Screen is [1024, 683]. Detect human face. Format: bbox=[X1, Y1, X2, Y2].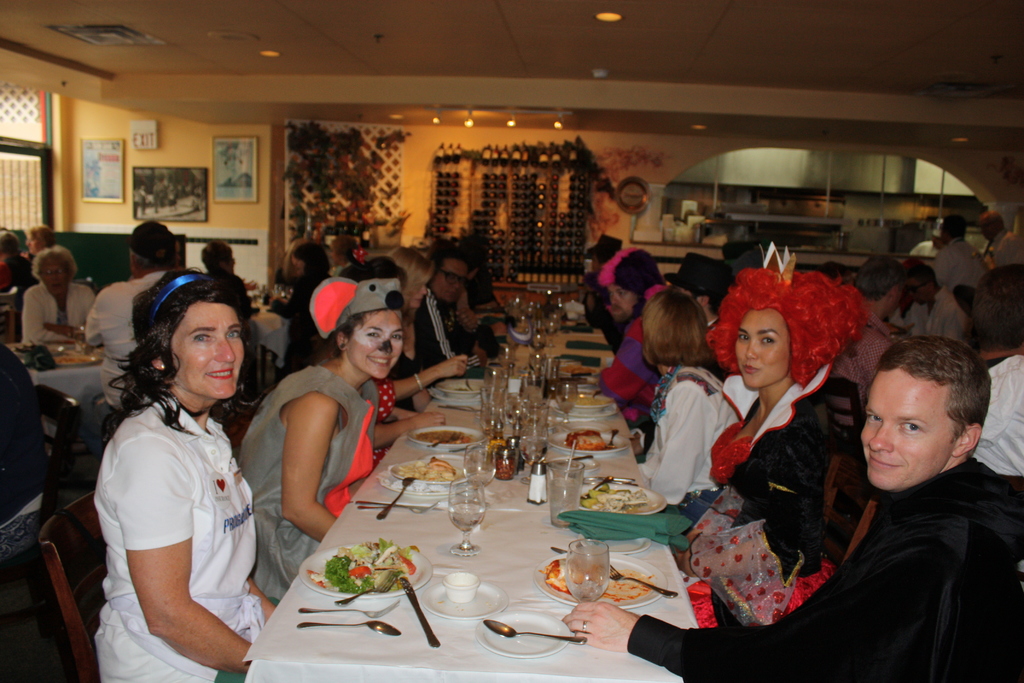
bbox=[883, 286, 906, 317].
